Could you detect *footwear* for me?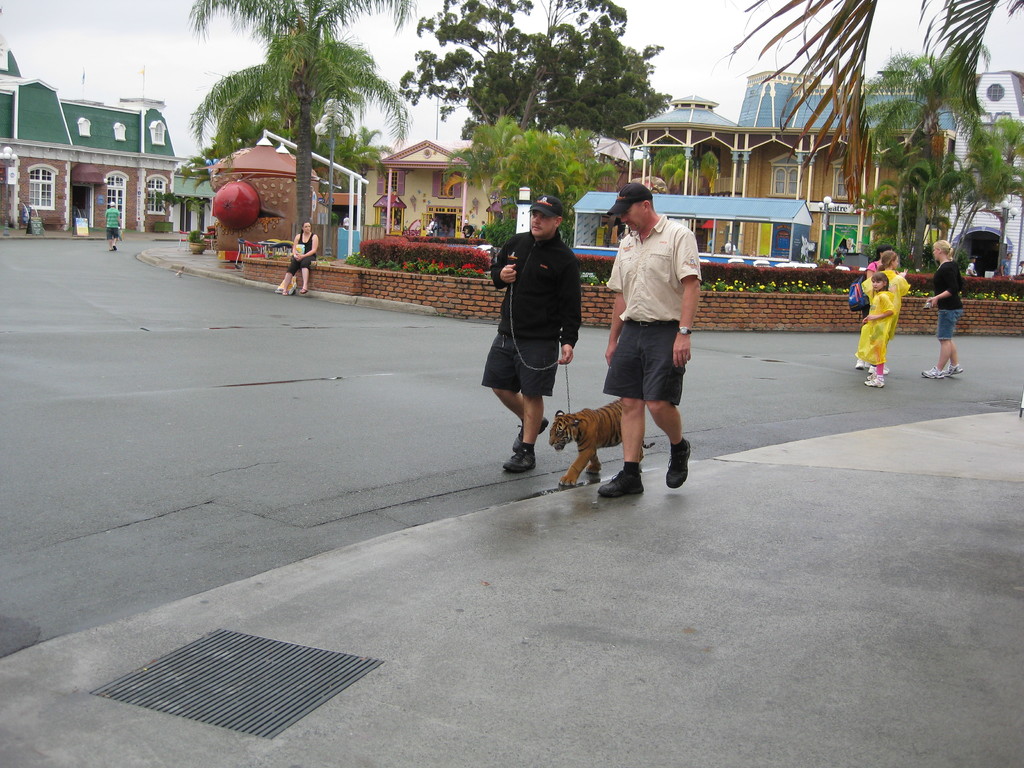
Detection result: x1=945 y1=364 x2=968 y2=372.
